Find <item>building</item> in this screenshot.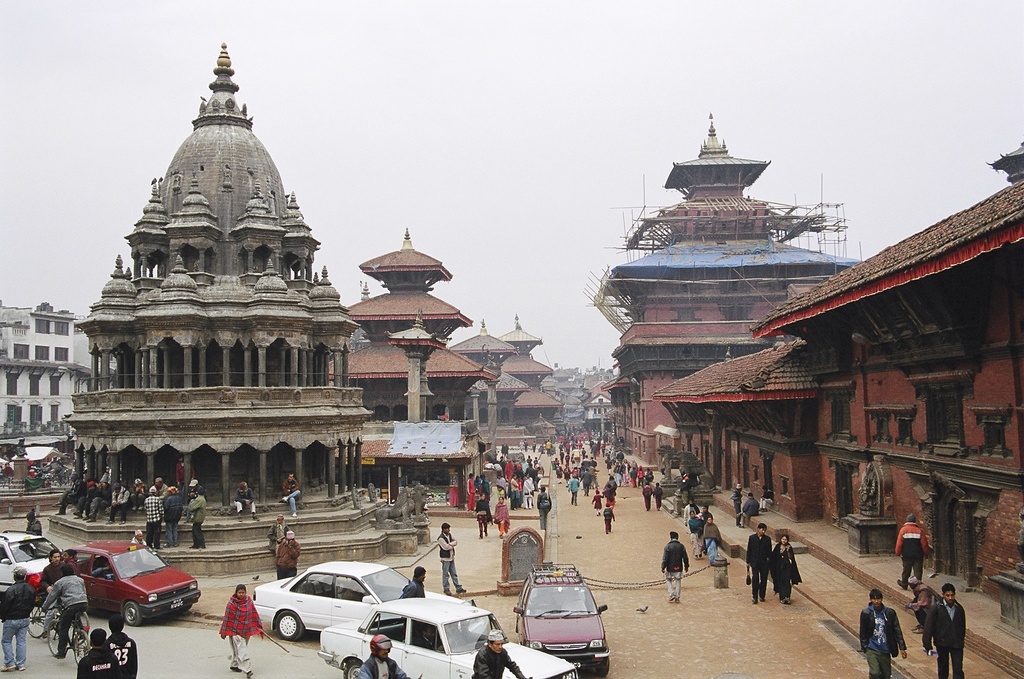
The bounding box for <item>building</item> is 60, 40, 378, 576.
